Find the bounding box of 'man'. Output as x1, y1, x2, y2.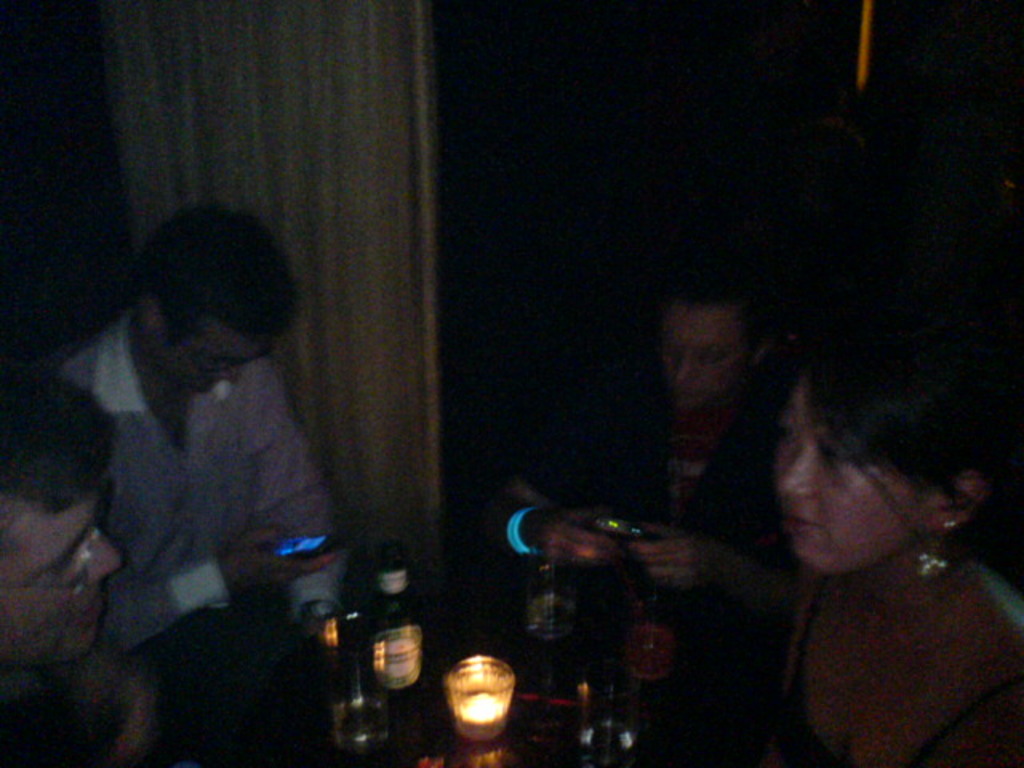
462, 272, 811, 590.
